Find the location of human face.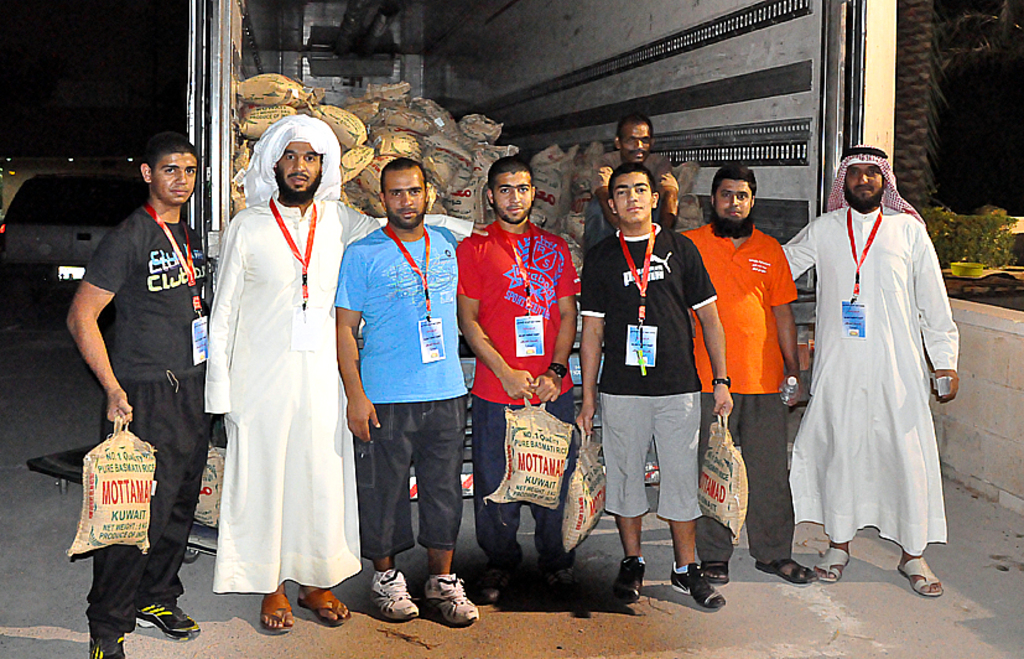
Location: locate(494, 173, 534, 218).
